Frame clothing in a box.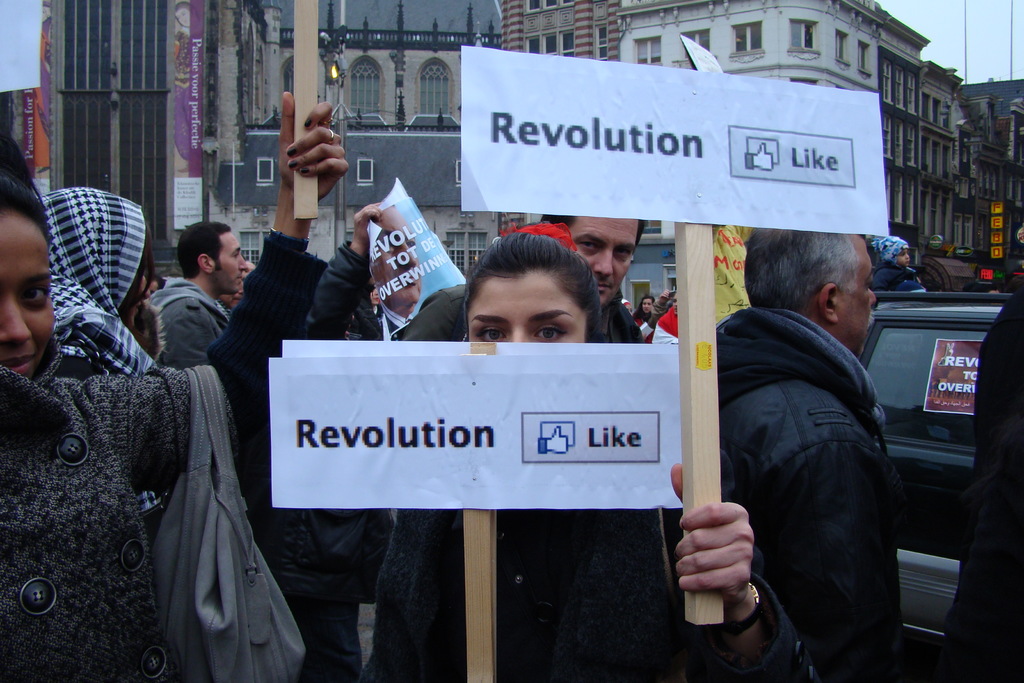
[left=871, top=256, right=927, bottom=297].
